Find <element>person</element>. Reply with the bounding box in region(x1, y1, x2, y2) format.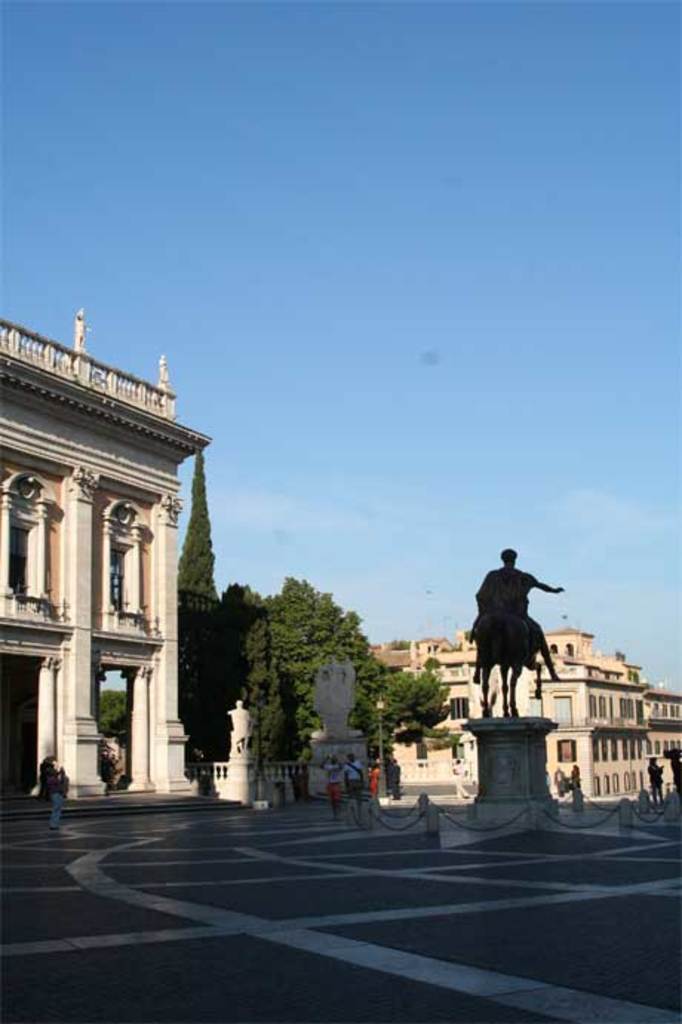
region(357, 757, 381, 819).
